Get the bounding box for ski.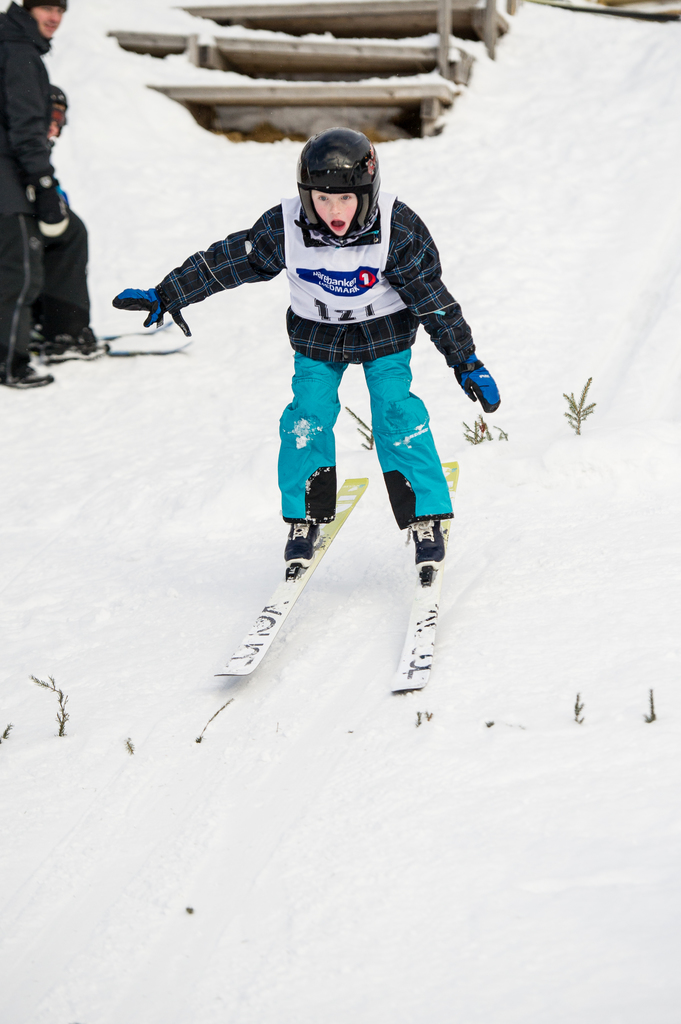
box=[179, 445, 473, 757].
